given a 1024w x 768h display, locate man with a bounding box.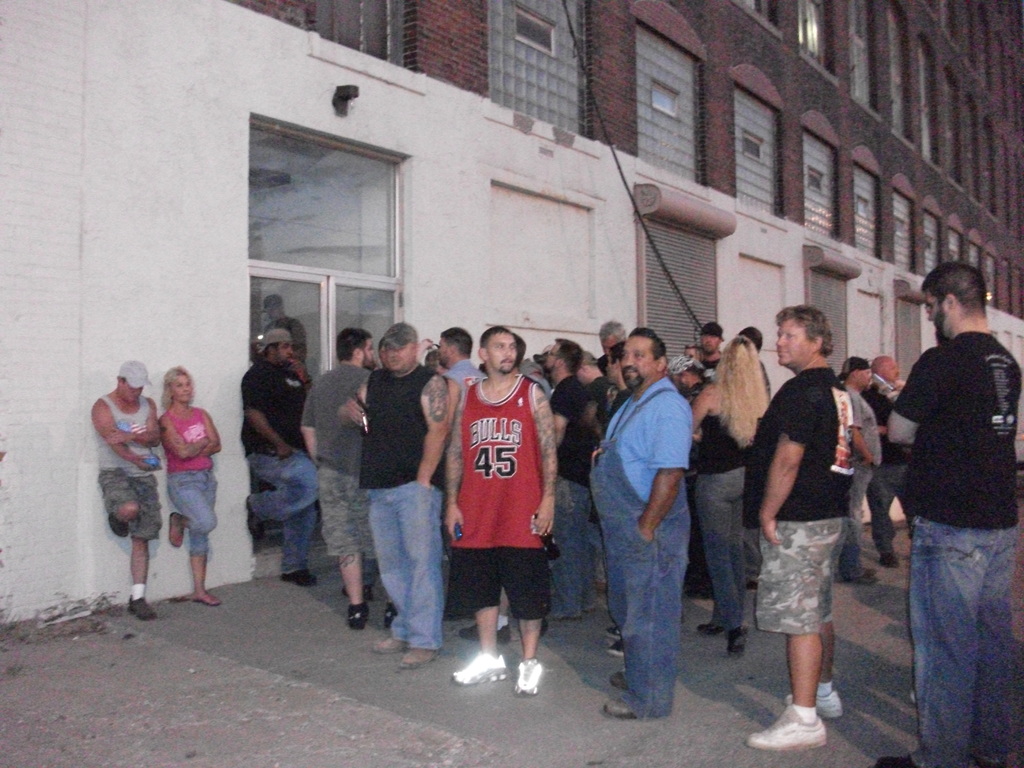
Located: [570, 355, 618, 545].
